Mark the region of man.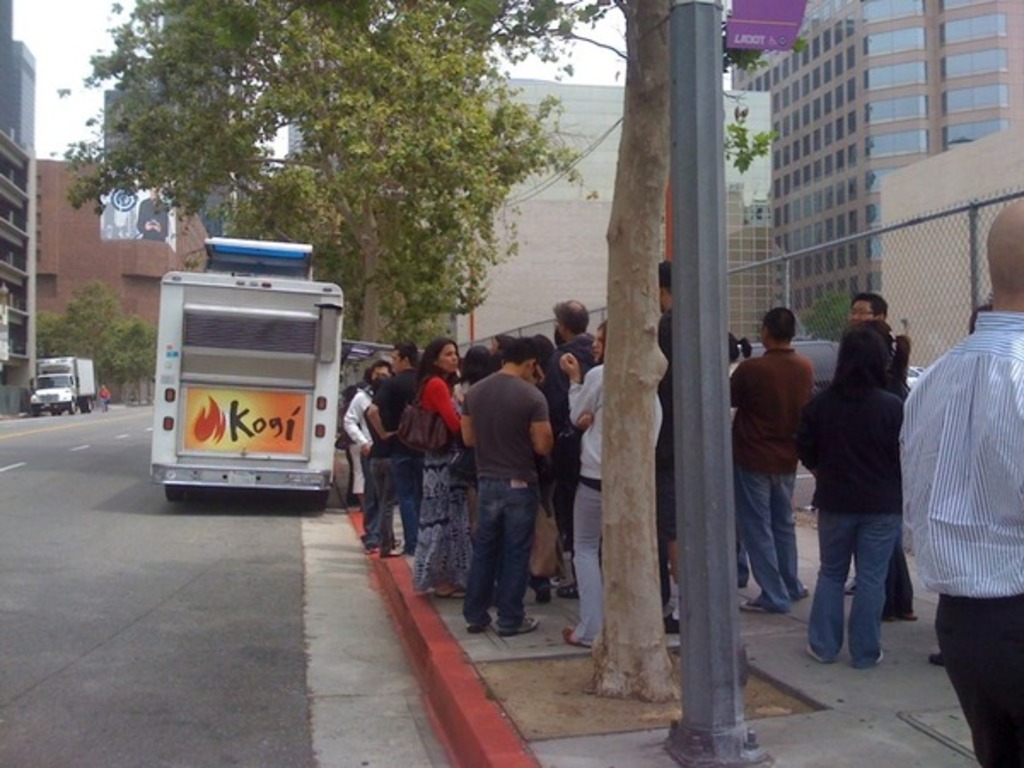
Region: [left=847, top=288, right=887, bottom=323].
